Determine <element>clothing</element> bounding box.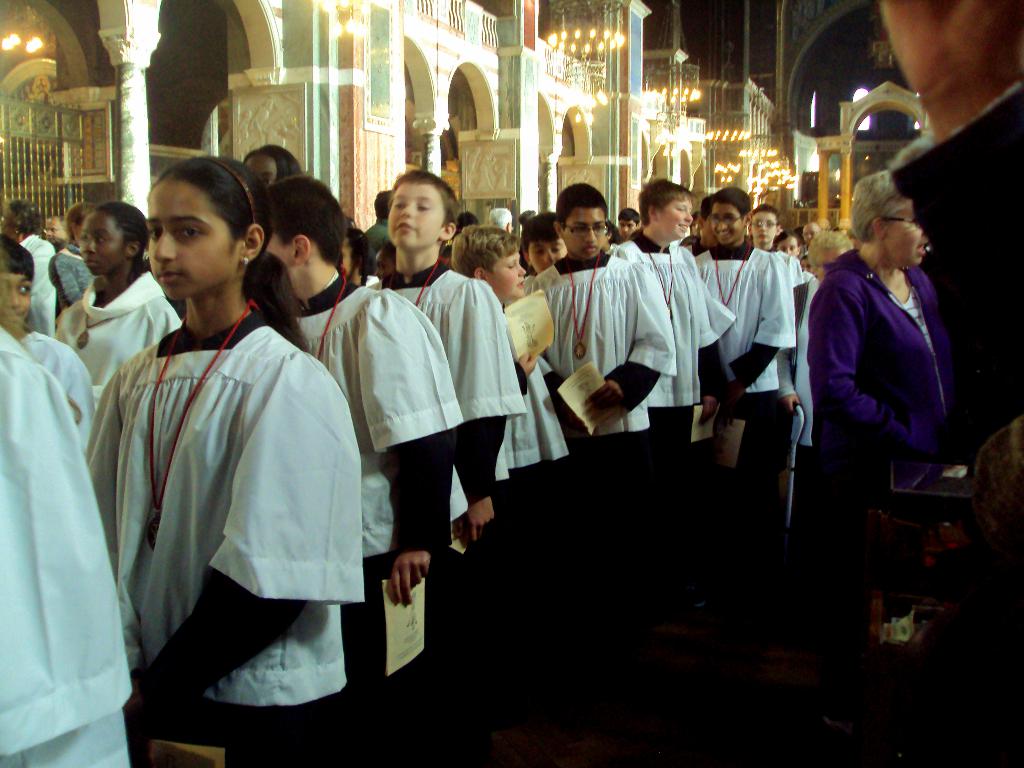
Determined: x1=609 y1=232 x2=726 y2=456.
